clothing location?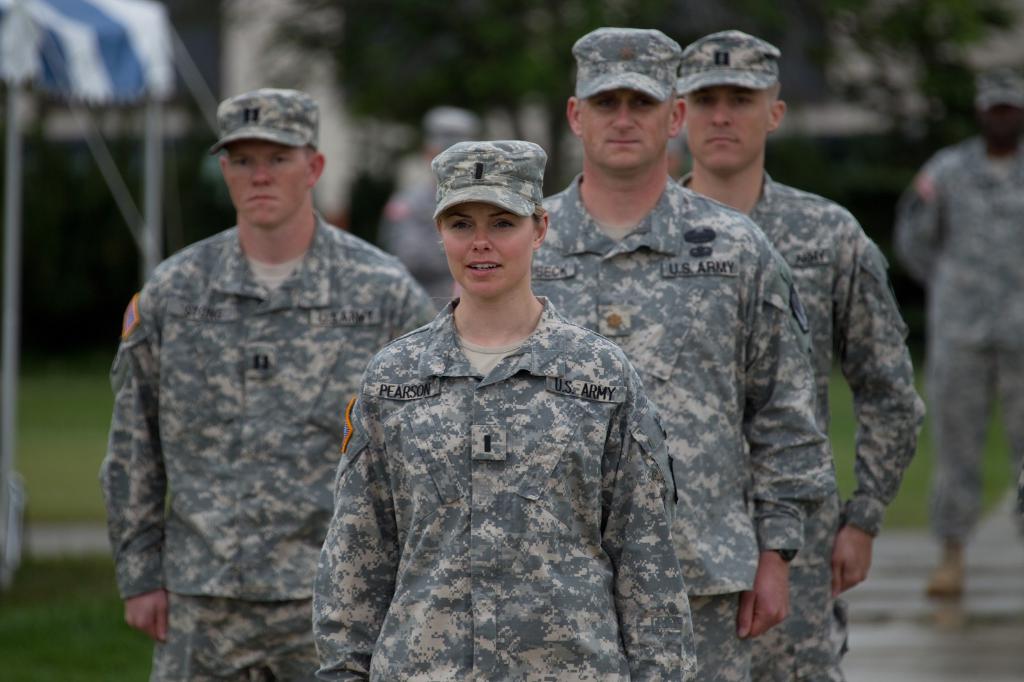
region(112, 209, 457, 678)
